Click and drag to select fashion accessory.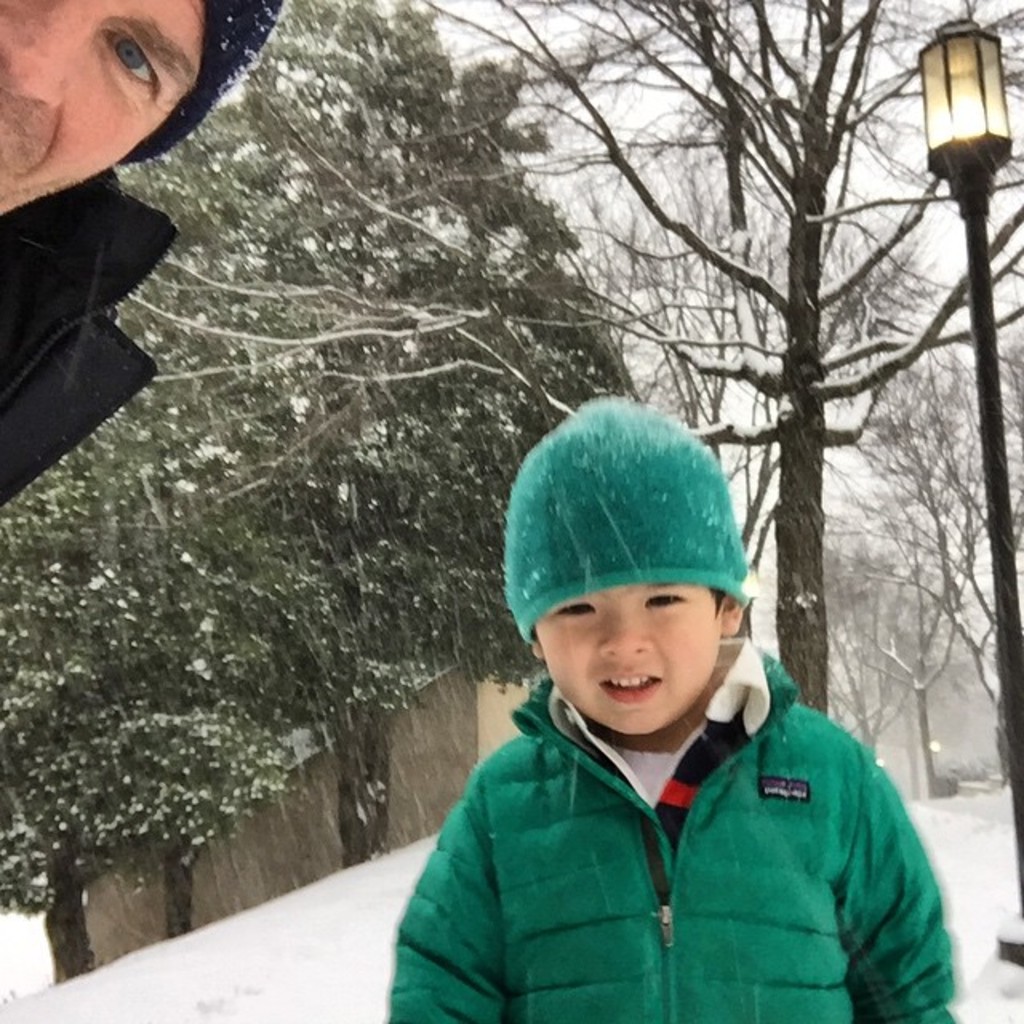
Selection: (496,394,747,645).
